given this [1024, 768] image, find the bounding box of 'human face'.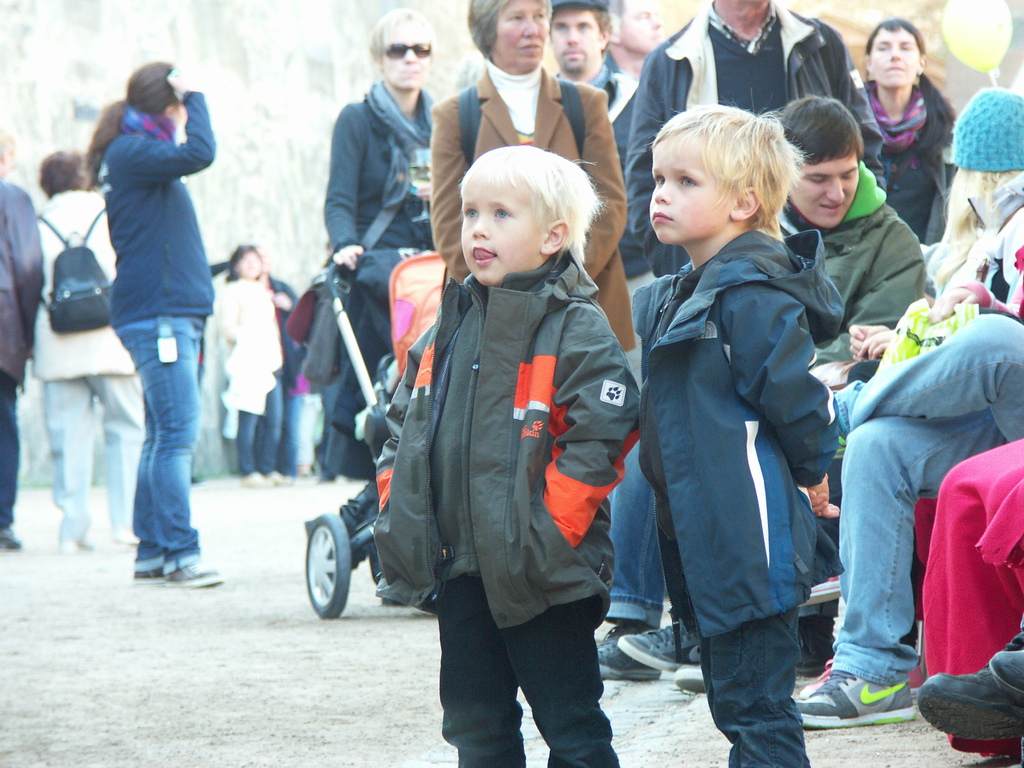
[648, 132, 731, 244].
